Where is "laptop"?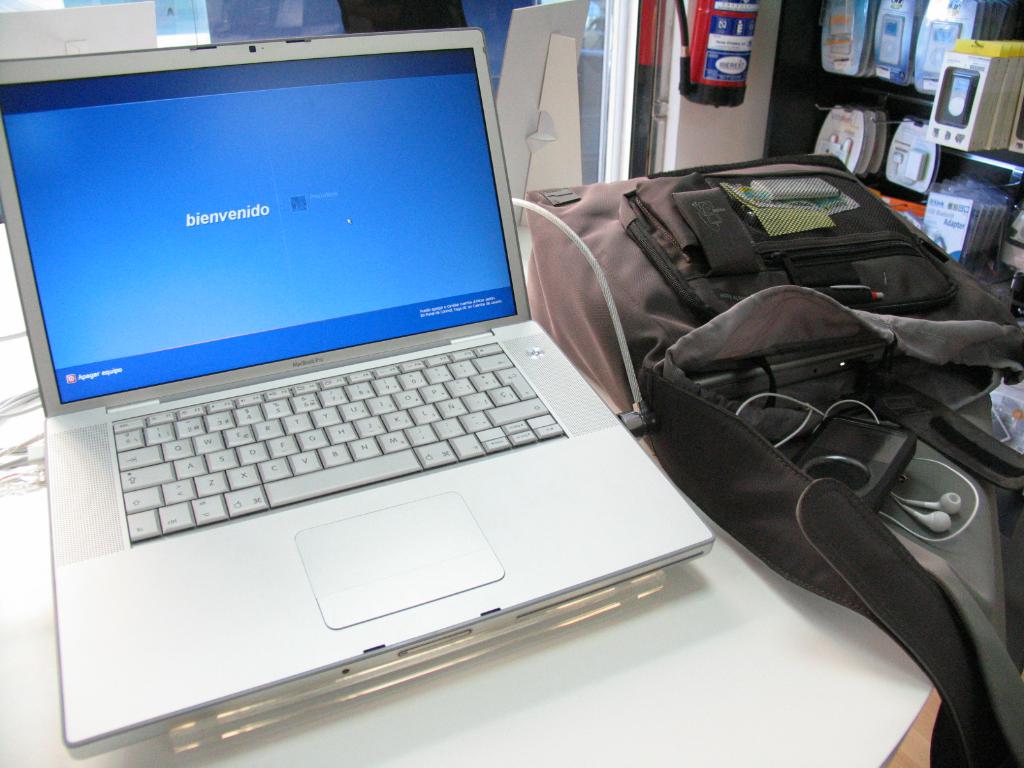
<bbox>0, 41, 713, 761</bbox>.
